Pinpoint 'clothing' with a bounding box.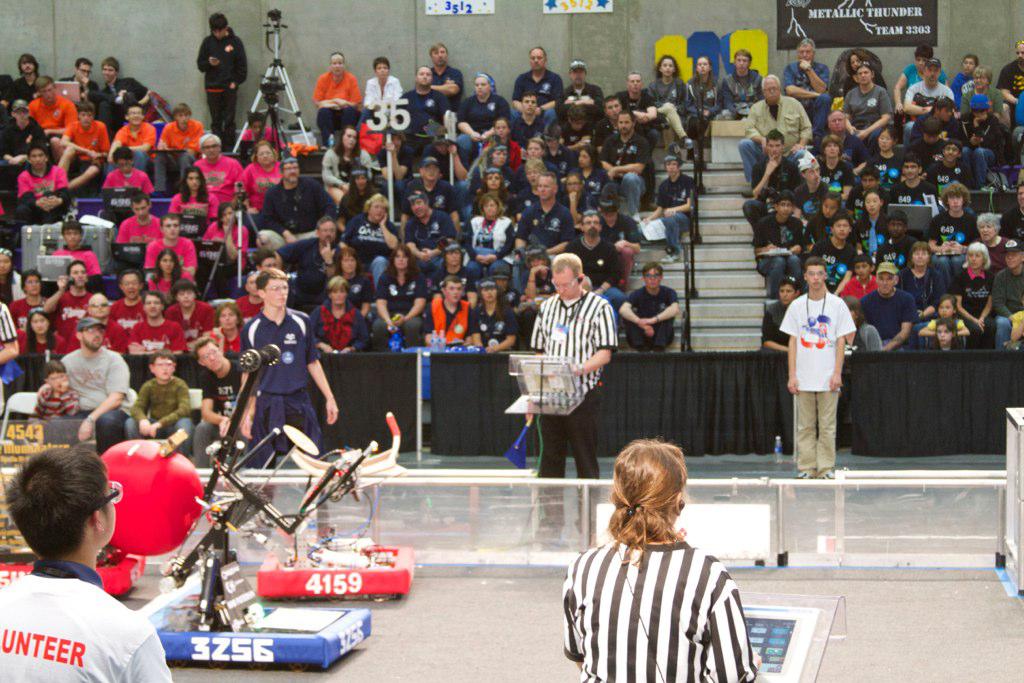
bbox(34, 377, 82, 418).
